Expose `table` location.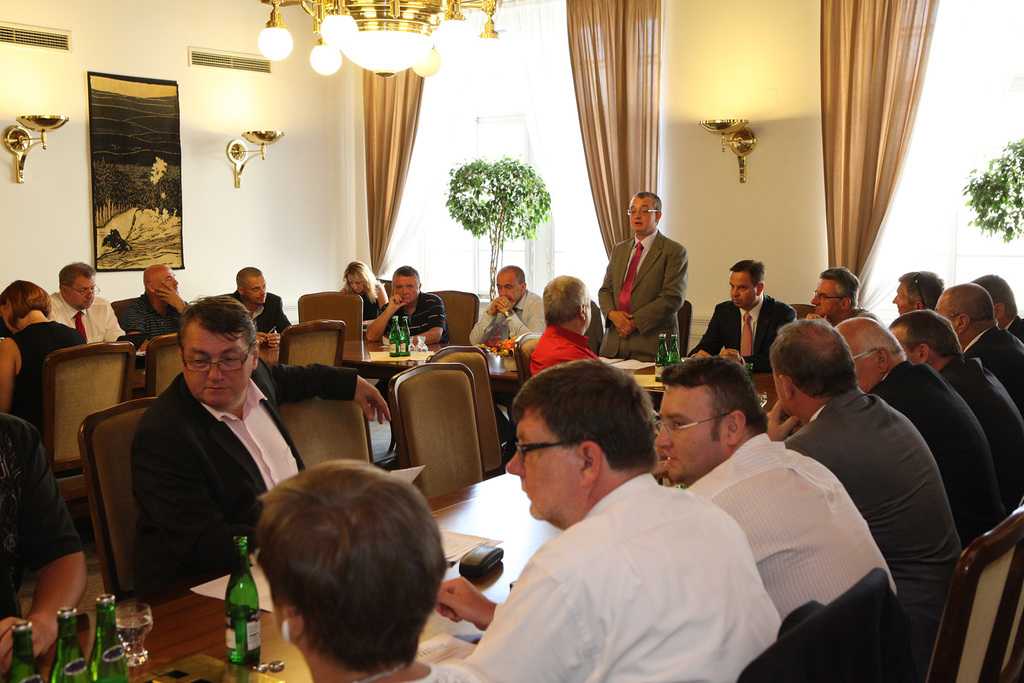
Exposed at region(319, 335, 477, 460).
